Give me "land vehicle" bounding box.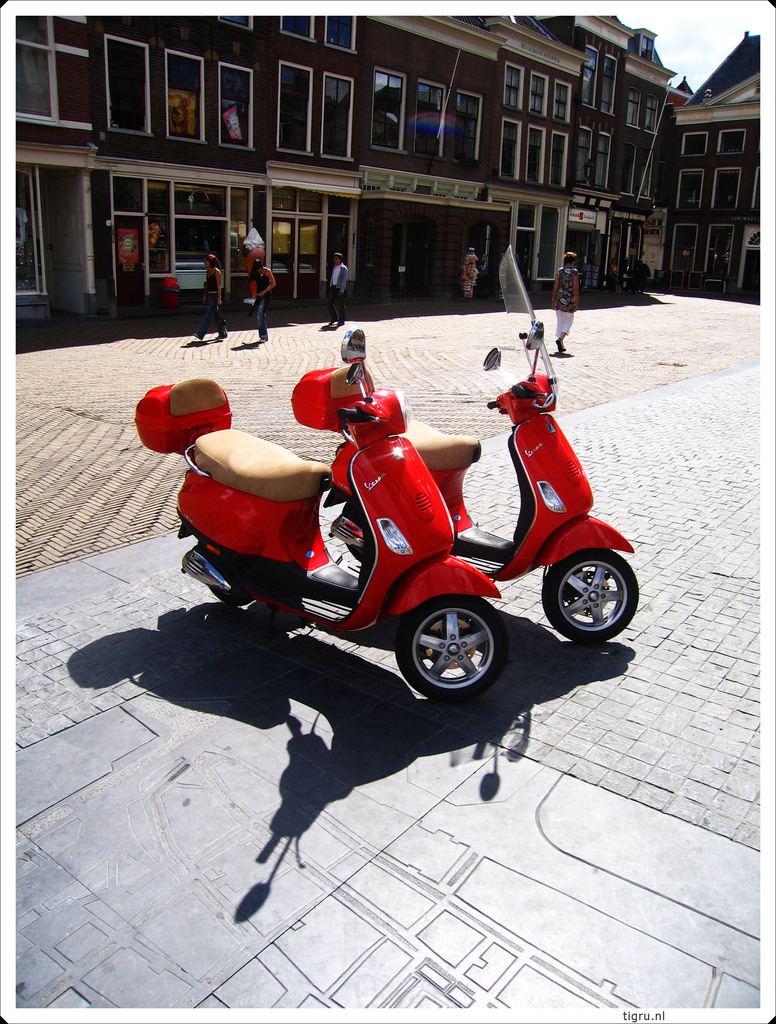
x1=291 y1=319 x2=640 y2=644.
